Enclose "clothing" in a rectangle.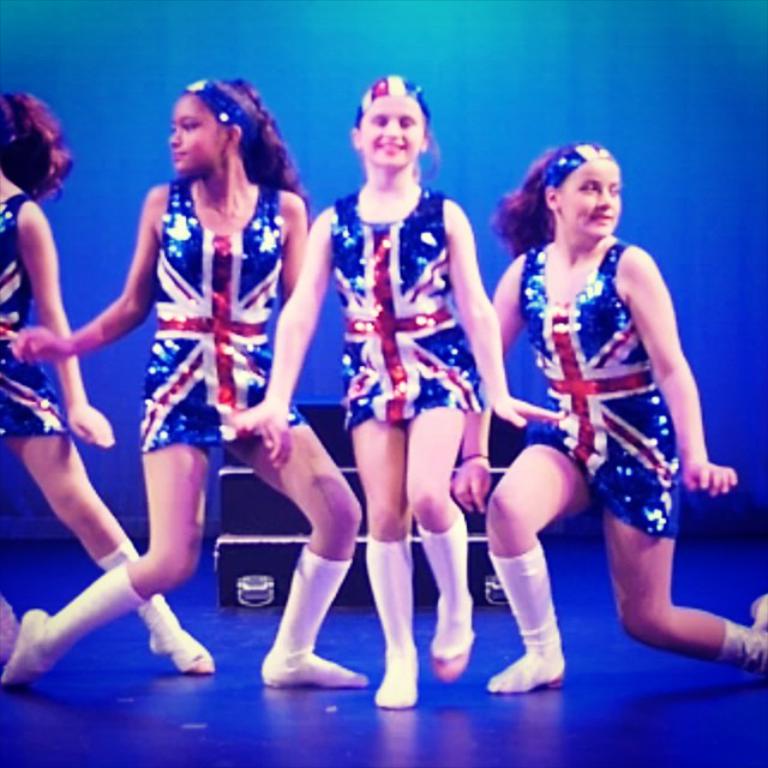
box(140, 163, 320, 469).
